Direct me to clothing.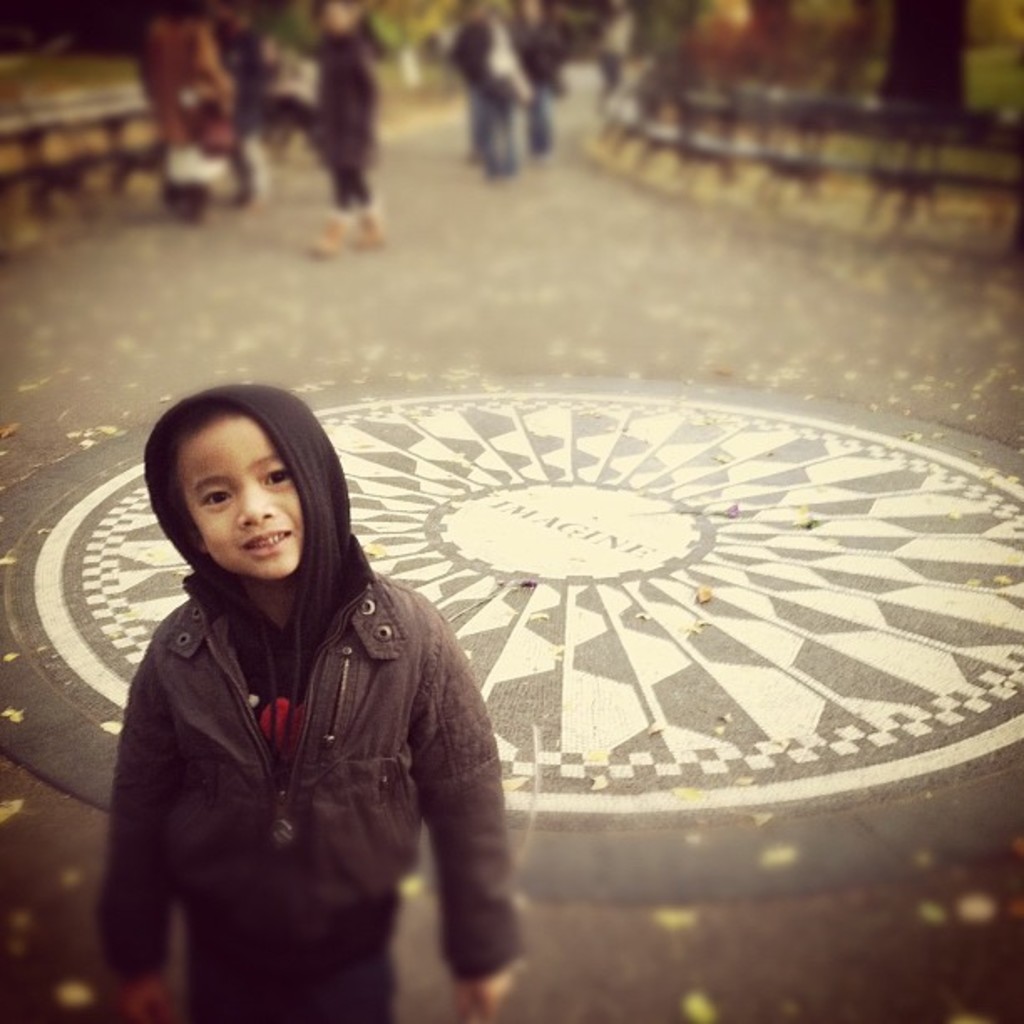
Direction: BBox(146, 15, 236, 196).
